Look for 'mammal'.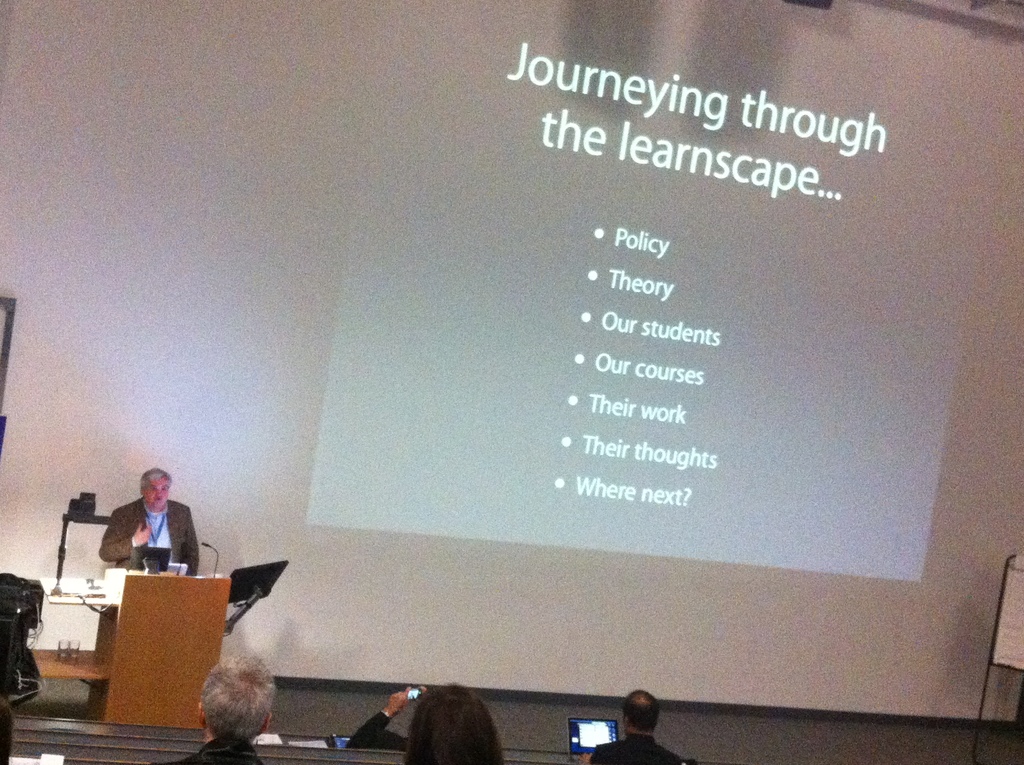
Found: rect(343, 683, 433, 754).
